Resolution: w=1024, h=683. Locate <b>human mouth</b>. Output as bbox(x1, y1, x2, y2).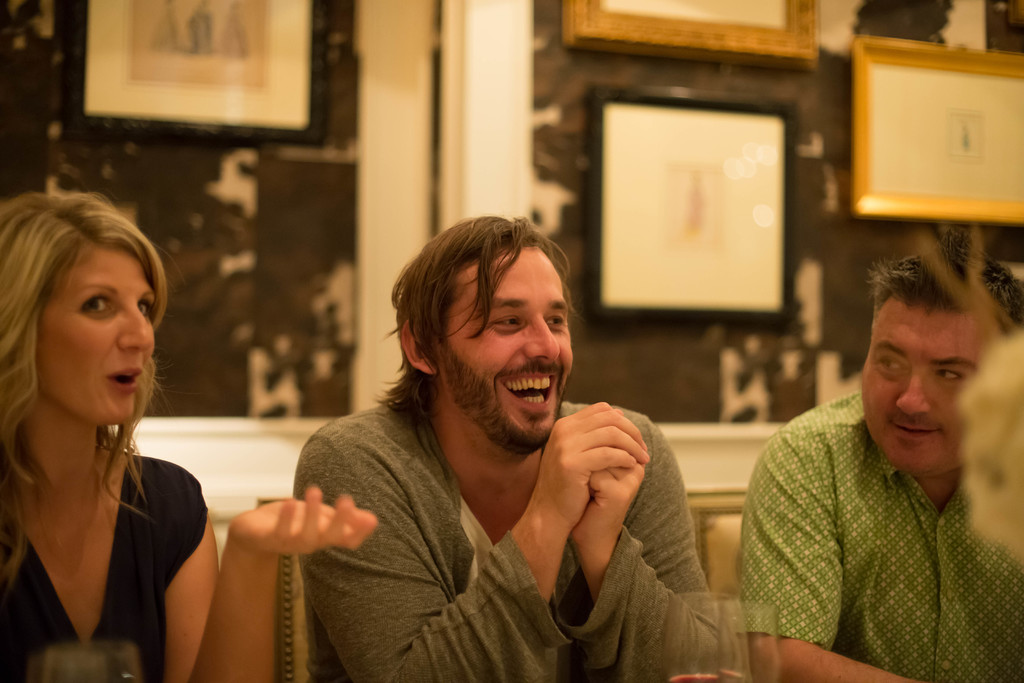
bbox(490, 370, 551, 411).
